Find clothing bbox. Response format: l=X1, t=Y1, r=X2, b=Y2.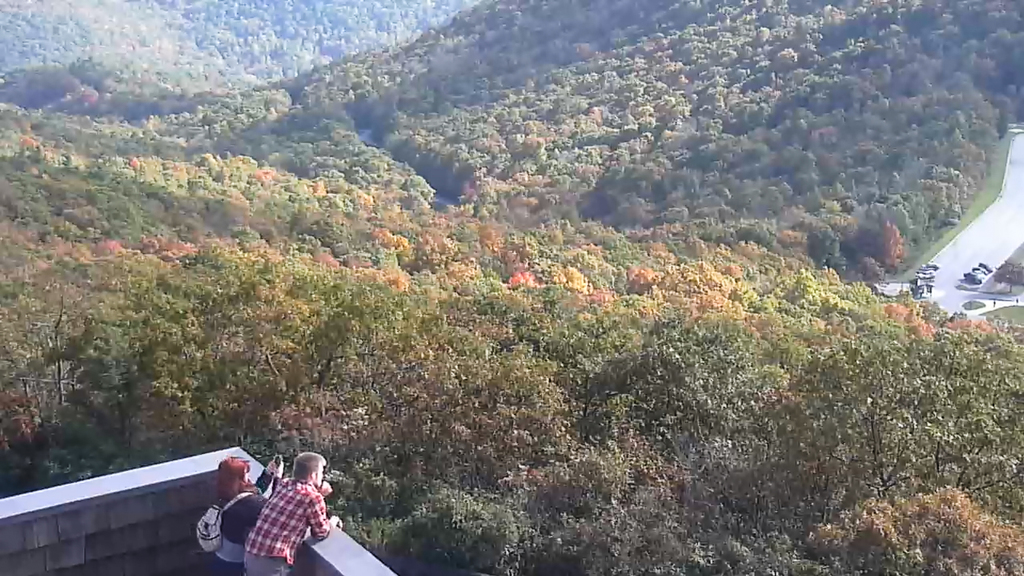
l=242, t=477, r=330, b=575.
